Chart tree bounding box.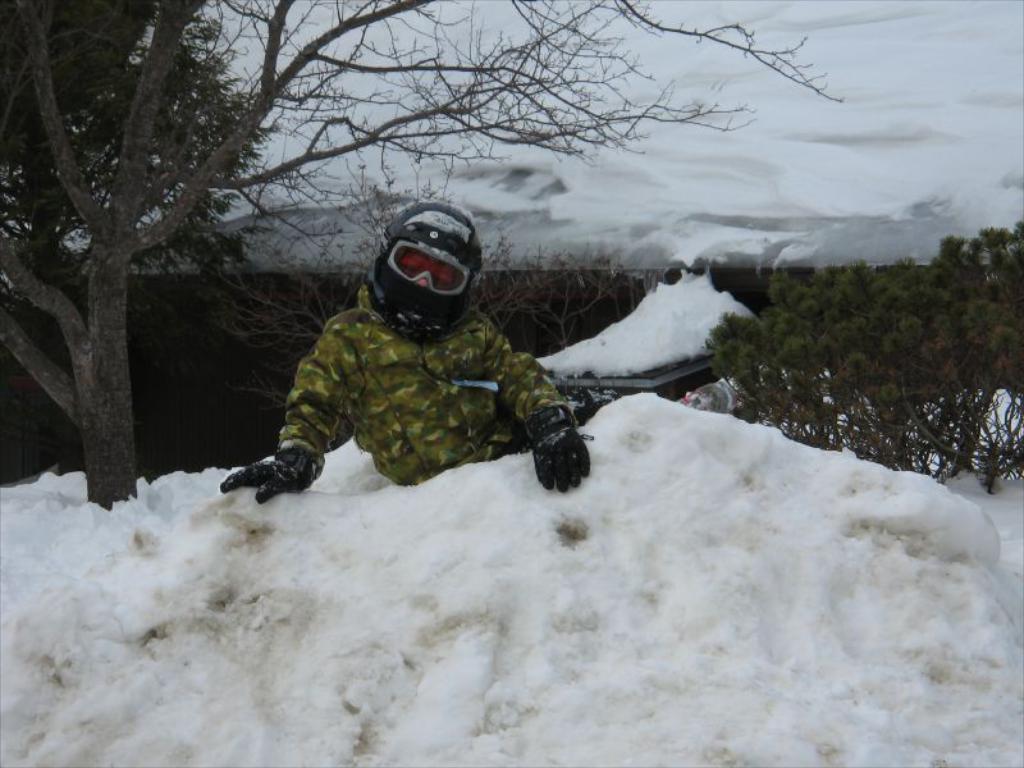
Charted: {"x1": 0, "y1": 0, "x2": 279, "y2": 274}.
